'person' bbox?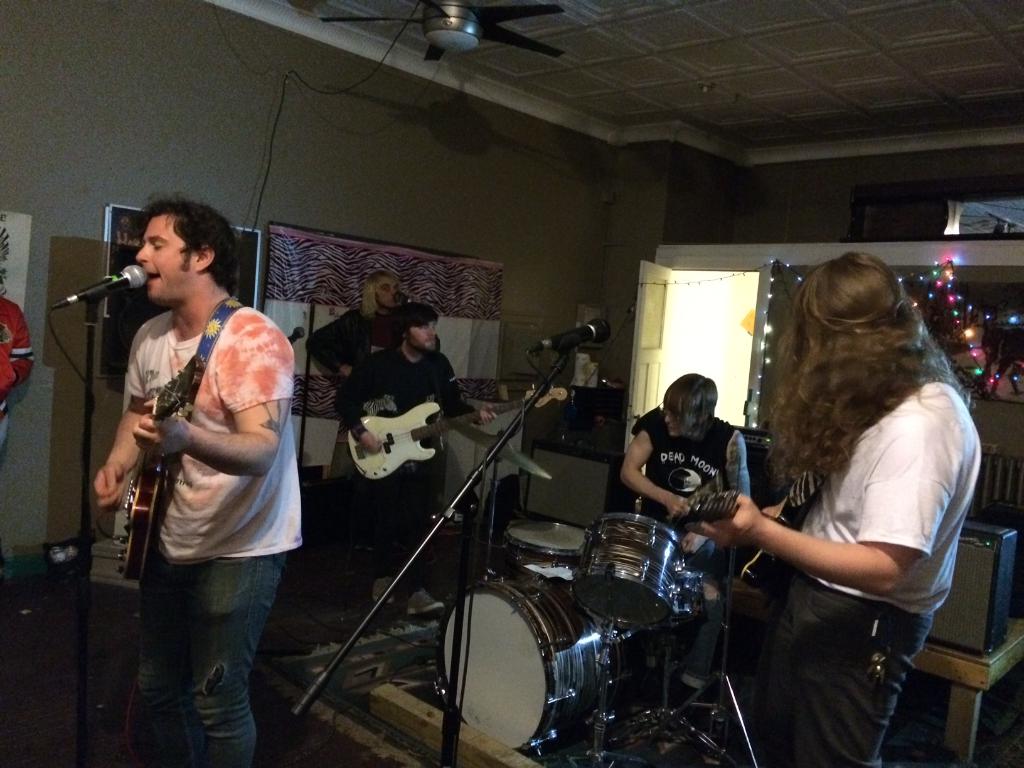
[335, 302, 501, 610]
